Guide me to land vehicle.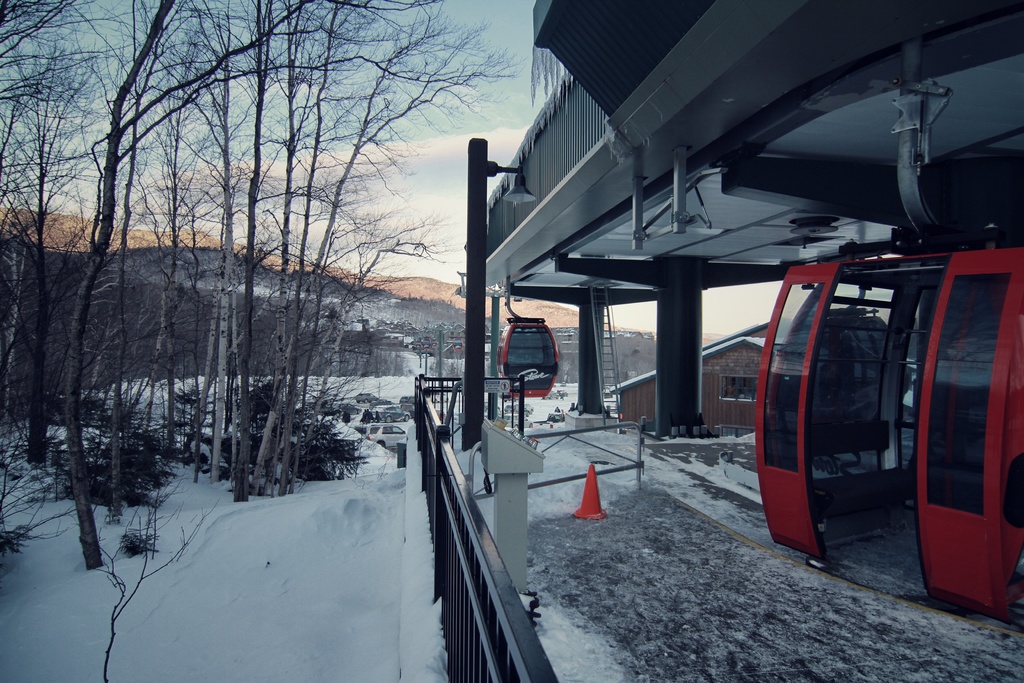
Guidance: select_region(556, 386, 570, 398).
